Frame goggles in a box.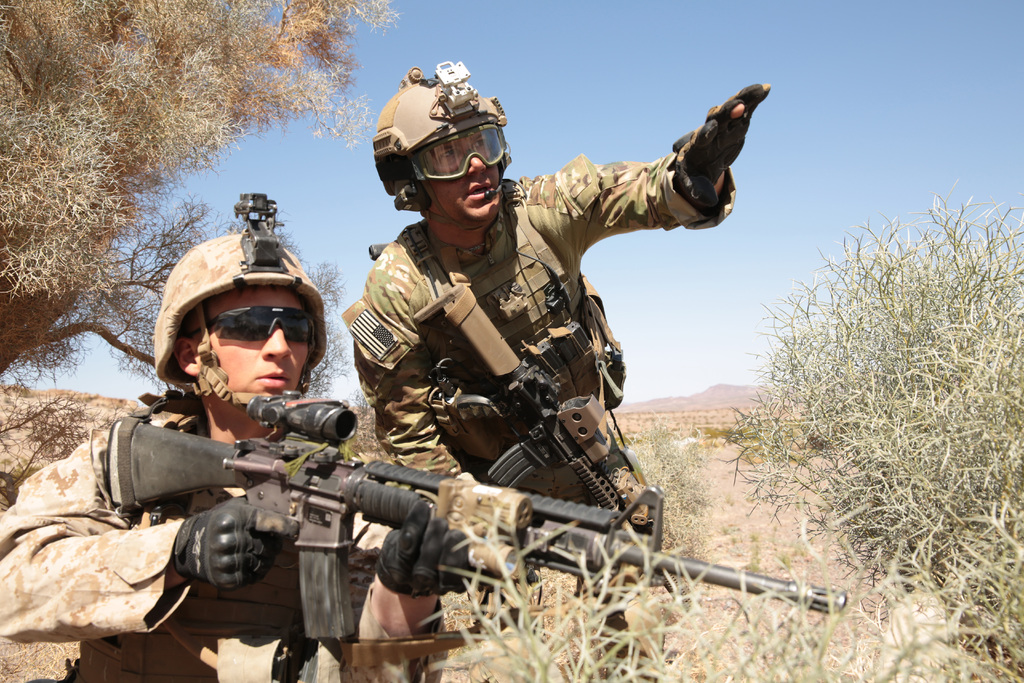
rect(182, 306, 314, 359).
